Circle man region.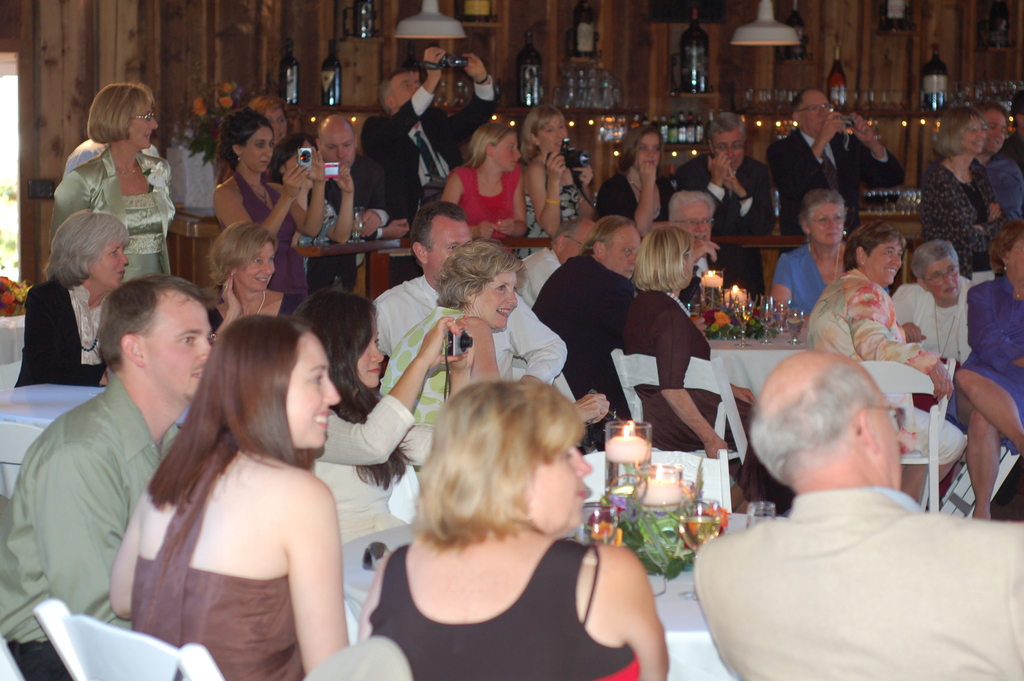
Region: bbox=[369, 200, 568, 400].
